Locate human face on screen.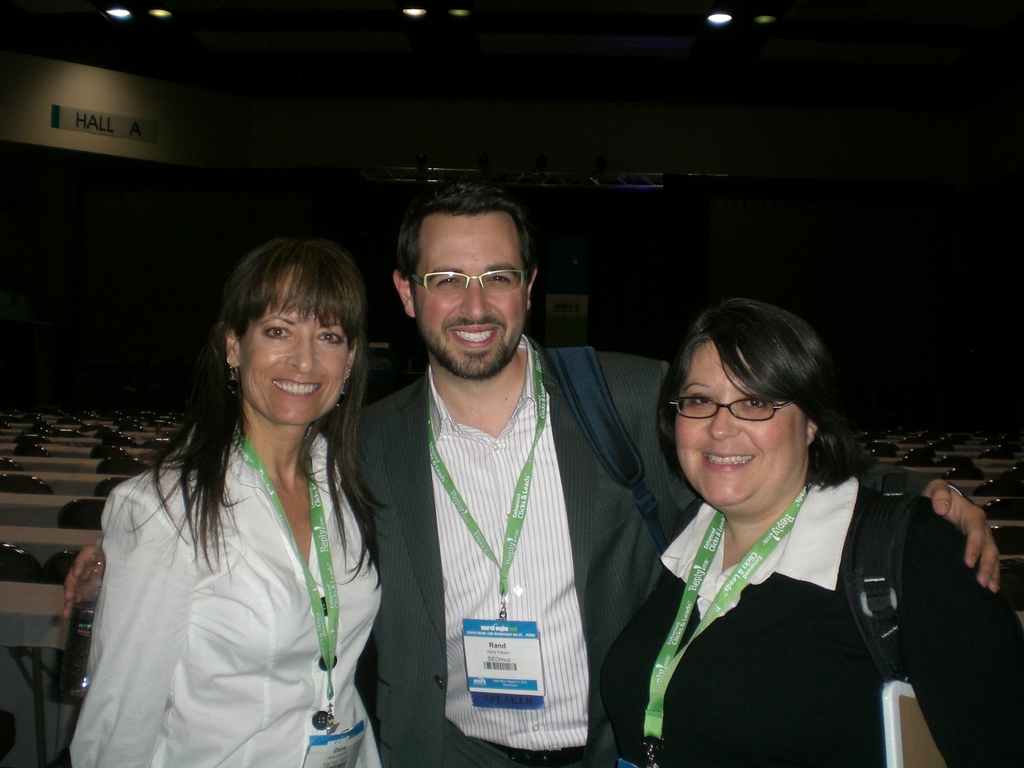
On screen at <region>237, 273, 347, 423</region>.
